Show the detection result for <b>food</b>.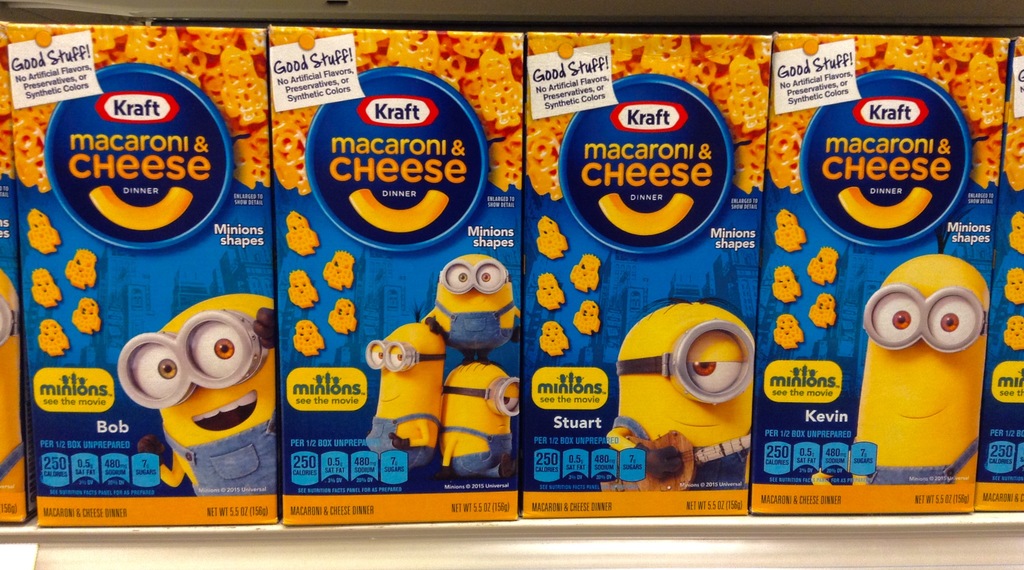
box=[570, 255, 601, 294].
